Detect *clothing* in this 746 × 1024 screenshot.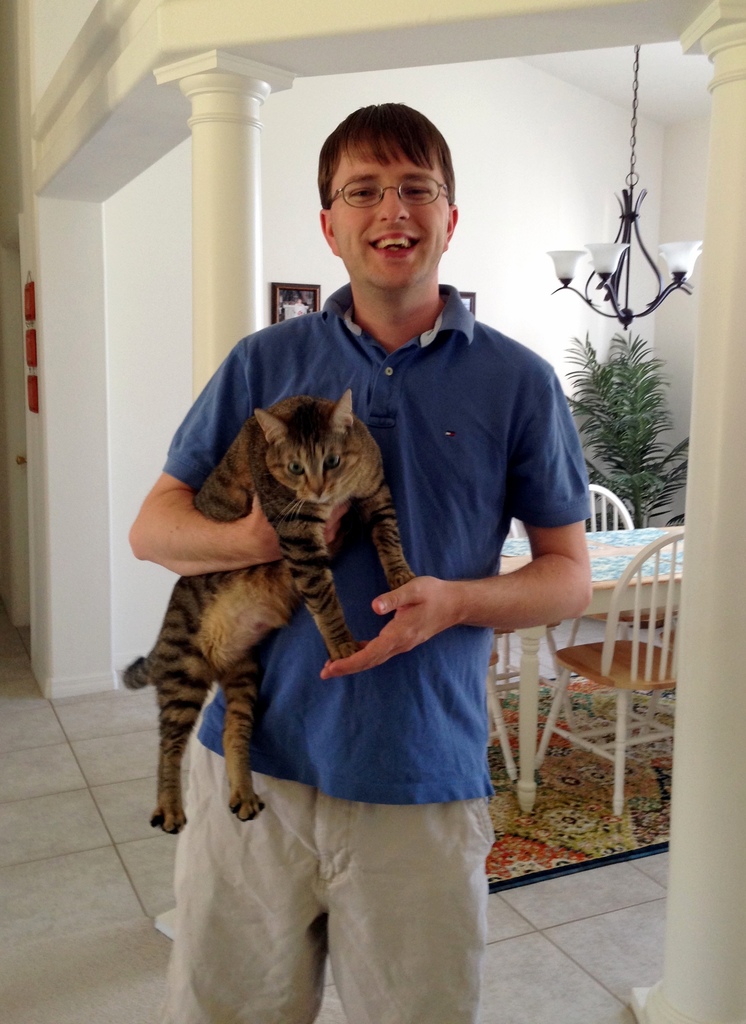
Detection: {"x1": 164, "y1": 283, "x2": 632, "y2": 1021}.
